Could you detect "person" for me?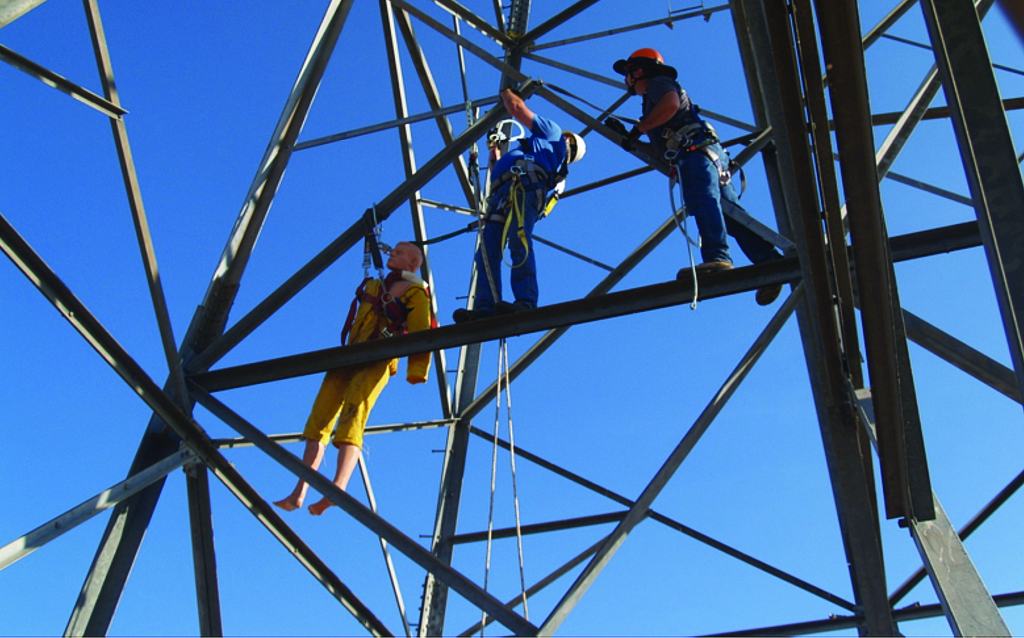
Detection result: Rect(639, 51, 751, 306).
